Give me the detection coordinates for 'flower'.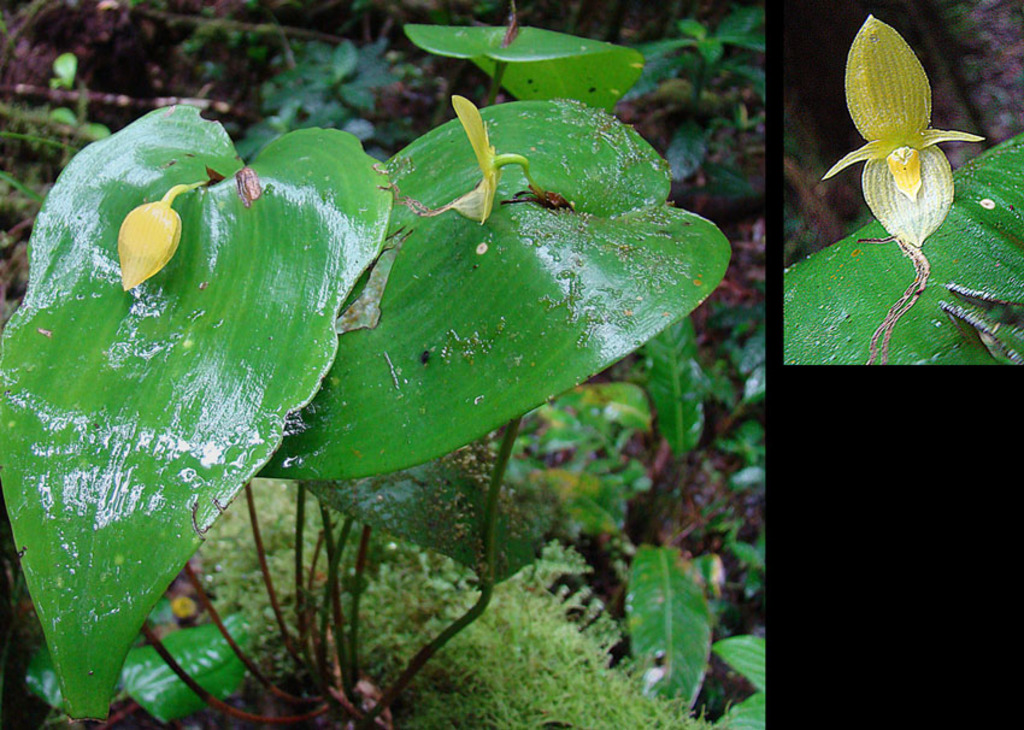
<box>810,1,1008,287</box>.
